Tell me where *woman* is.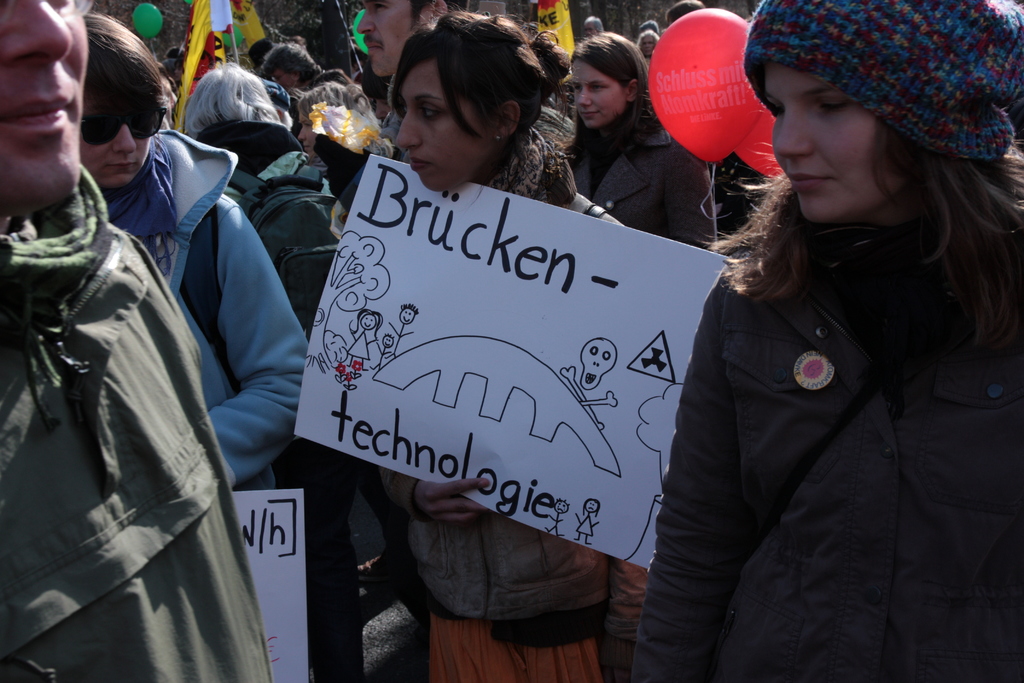
*woman* is at 80 9 311 498.
